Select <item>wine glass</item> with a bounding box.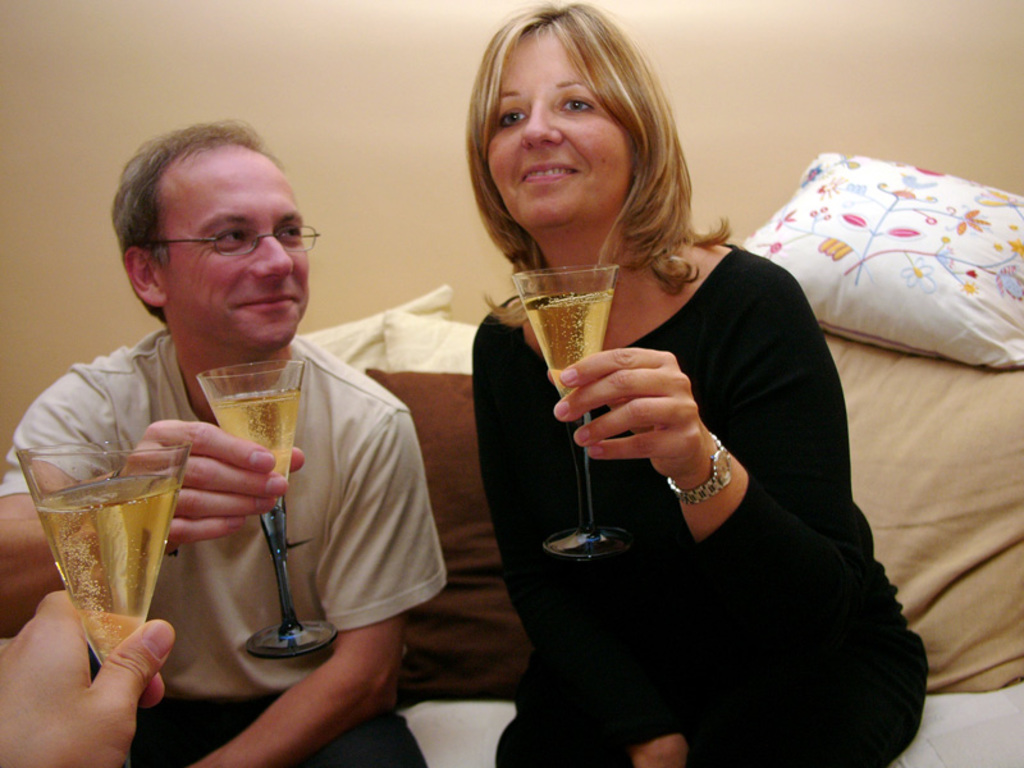
detection(18, 439, 184, 758).
